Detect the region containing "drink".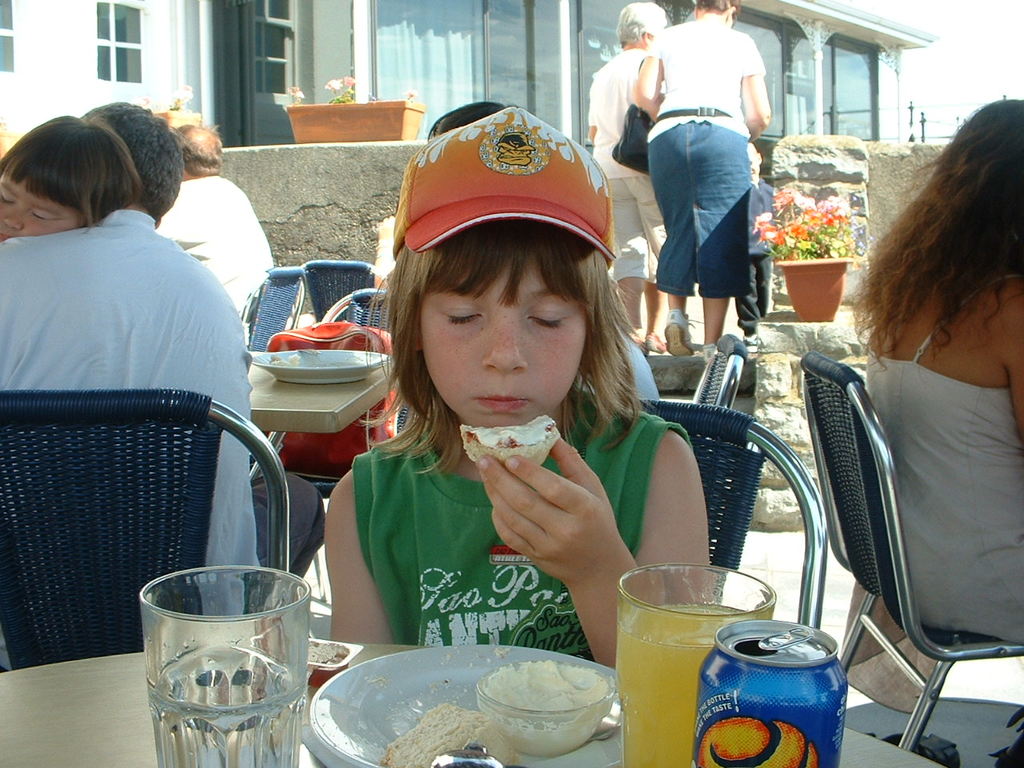
Rect(614, 600, 754, 767).
